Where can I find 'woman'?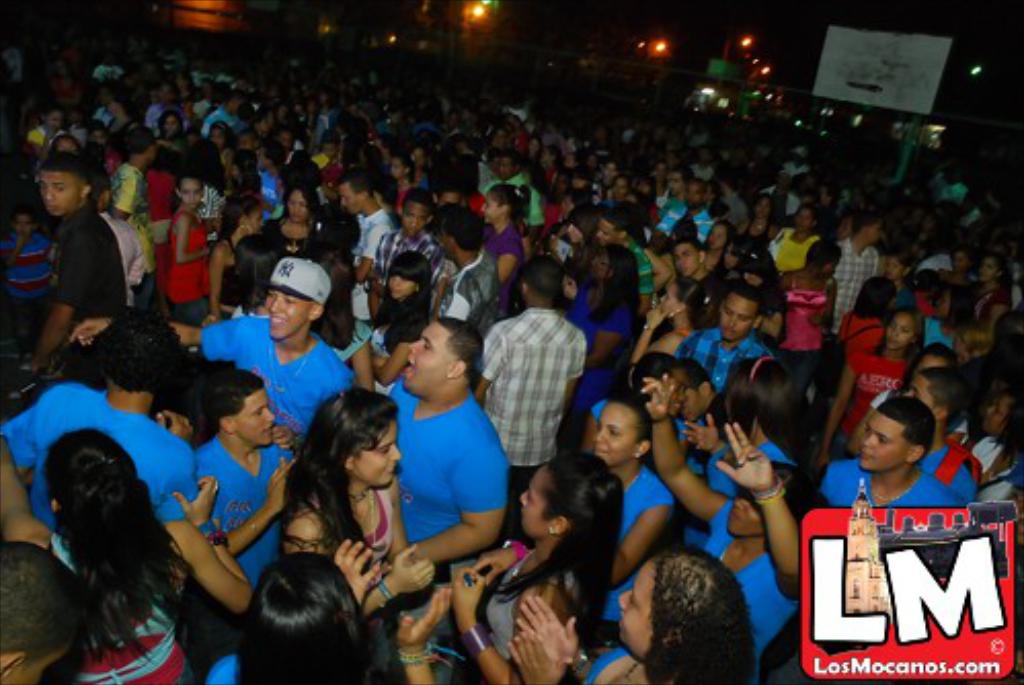
You can find it at BBox(817, 310, 921, 468).
